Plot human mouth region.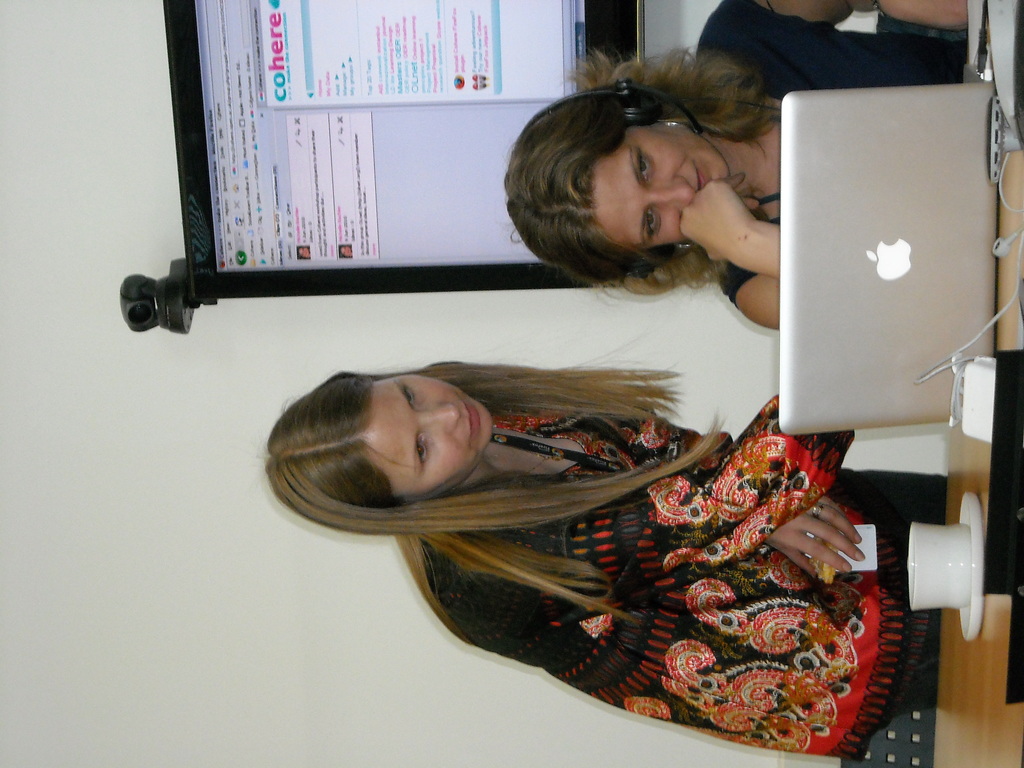
Plotted at {"left": 461, "top": 397, "right": 478, "bottom": 447}.
